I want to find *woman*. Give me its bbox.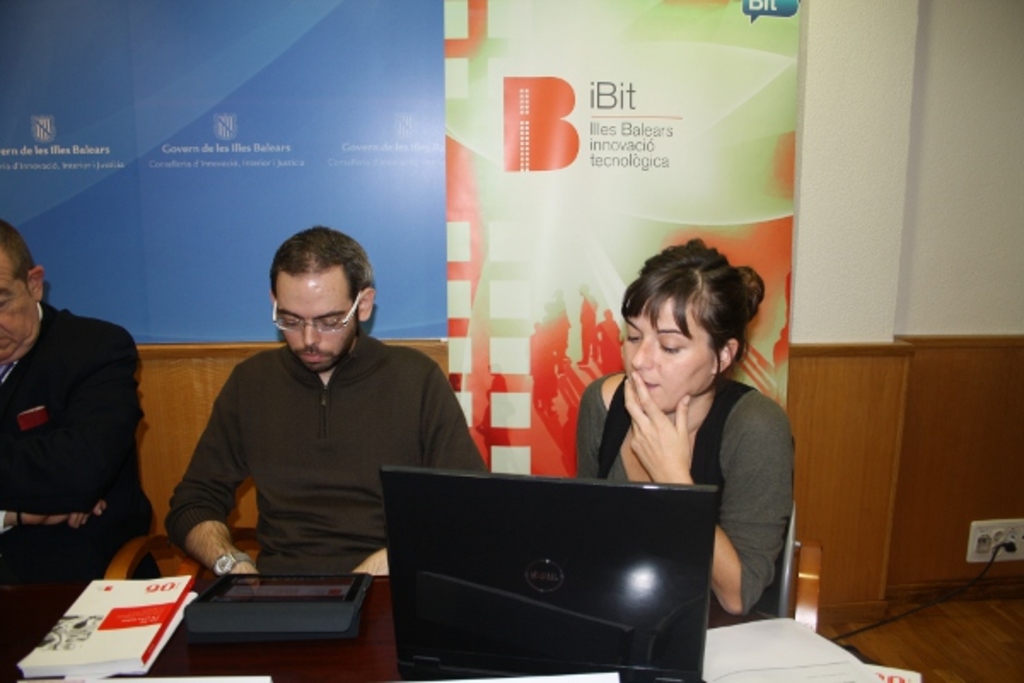
550/246/804/593.
